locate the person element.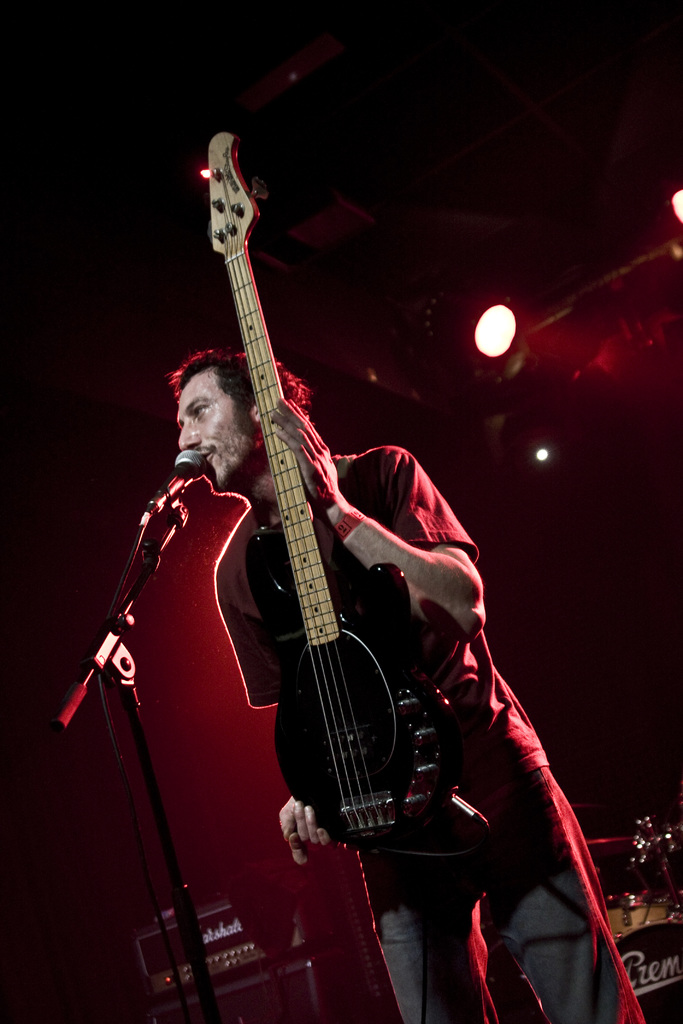
Element bbox: locate(179, 344, 646, 1023).
